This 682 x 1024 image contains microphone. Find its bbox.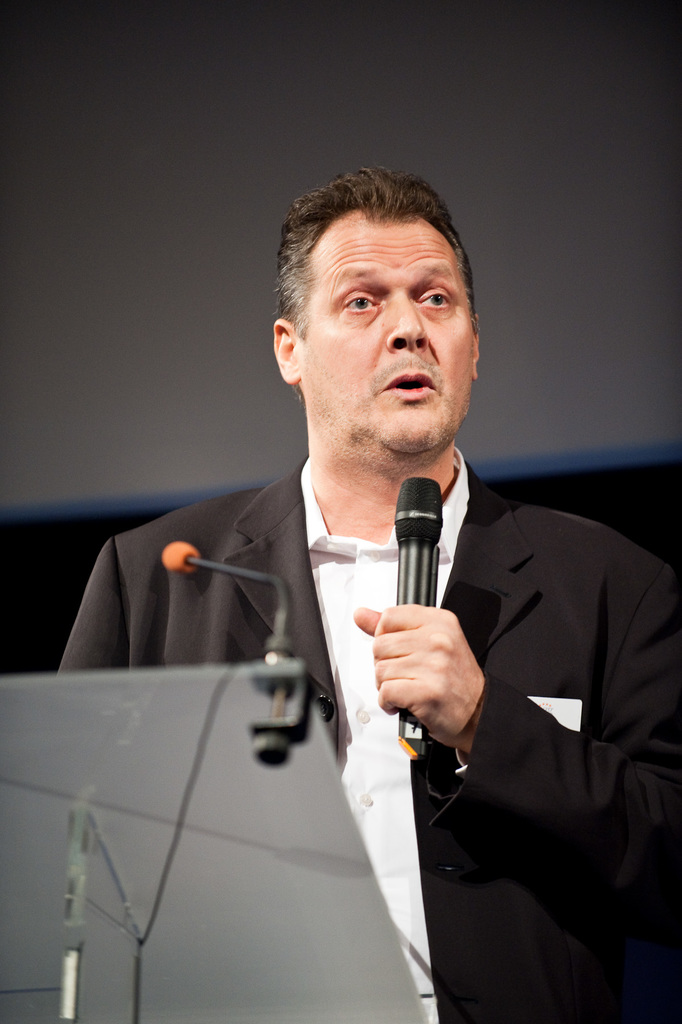
bbox=[151, 533, 307, 660].
